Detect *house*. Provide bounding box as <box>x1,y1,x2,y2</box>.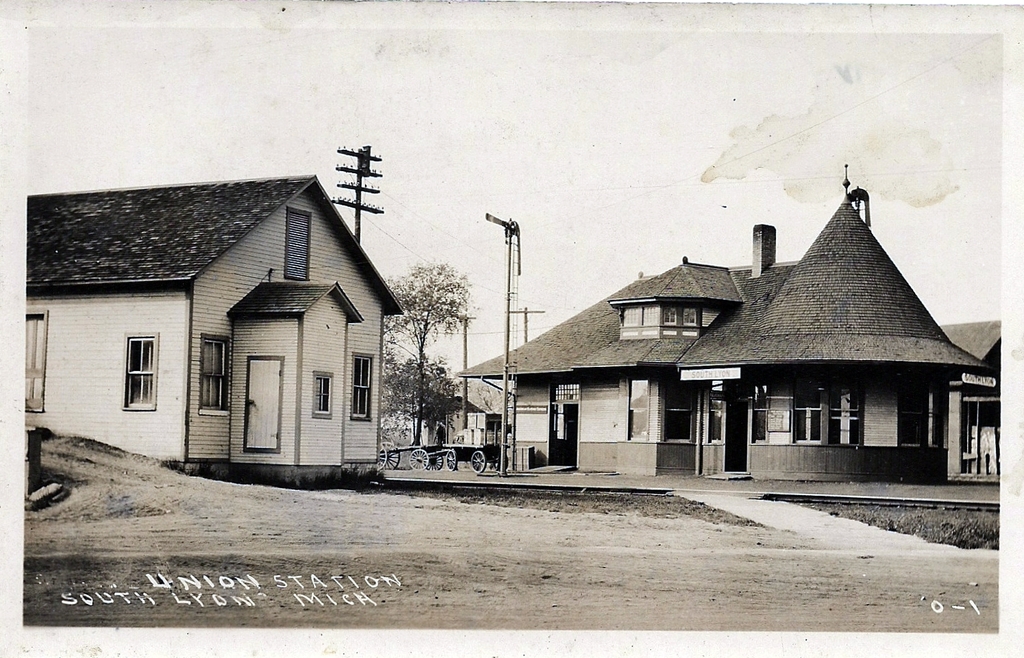
<box>456,175,1010,492</box>.
